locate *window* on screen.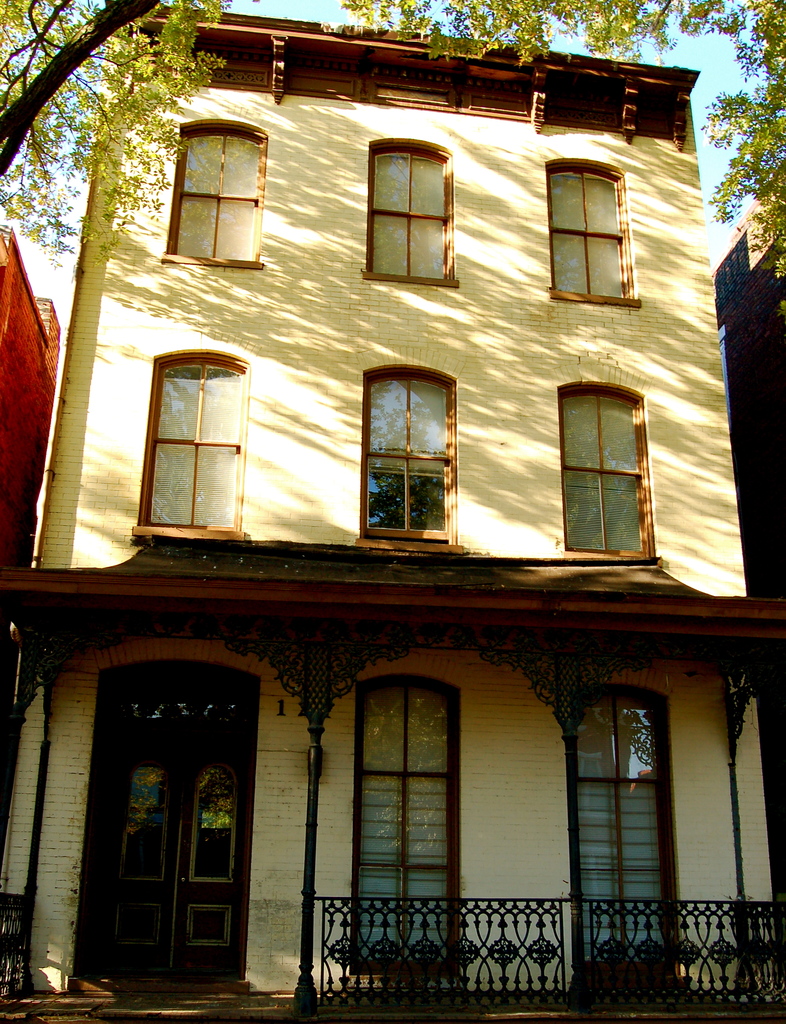
On screen at x1=158, y1=123, x2=270, y2=266.
